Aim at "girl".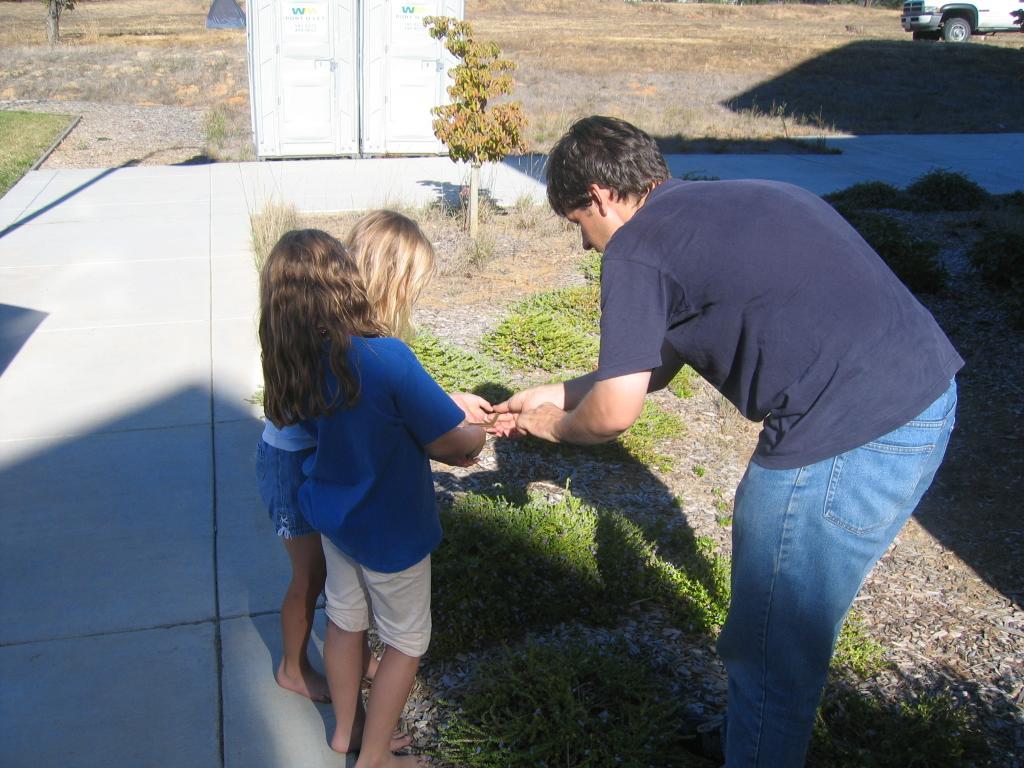
Aimed at <box>261,207,435,704</box>.
